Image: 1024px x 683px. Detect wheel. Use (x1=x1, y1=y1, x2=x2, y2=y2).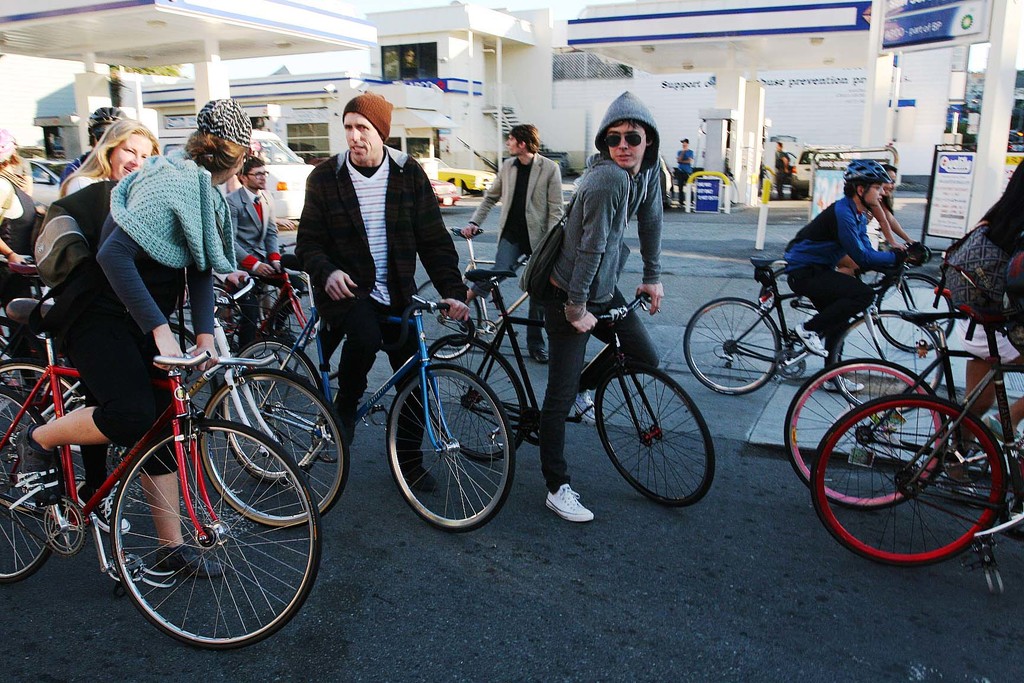
(x1=685, y1=297, x2=781, y2=396).
